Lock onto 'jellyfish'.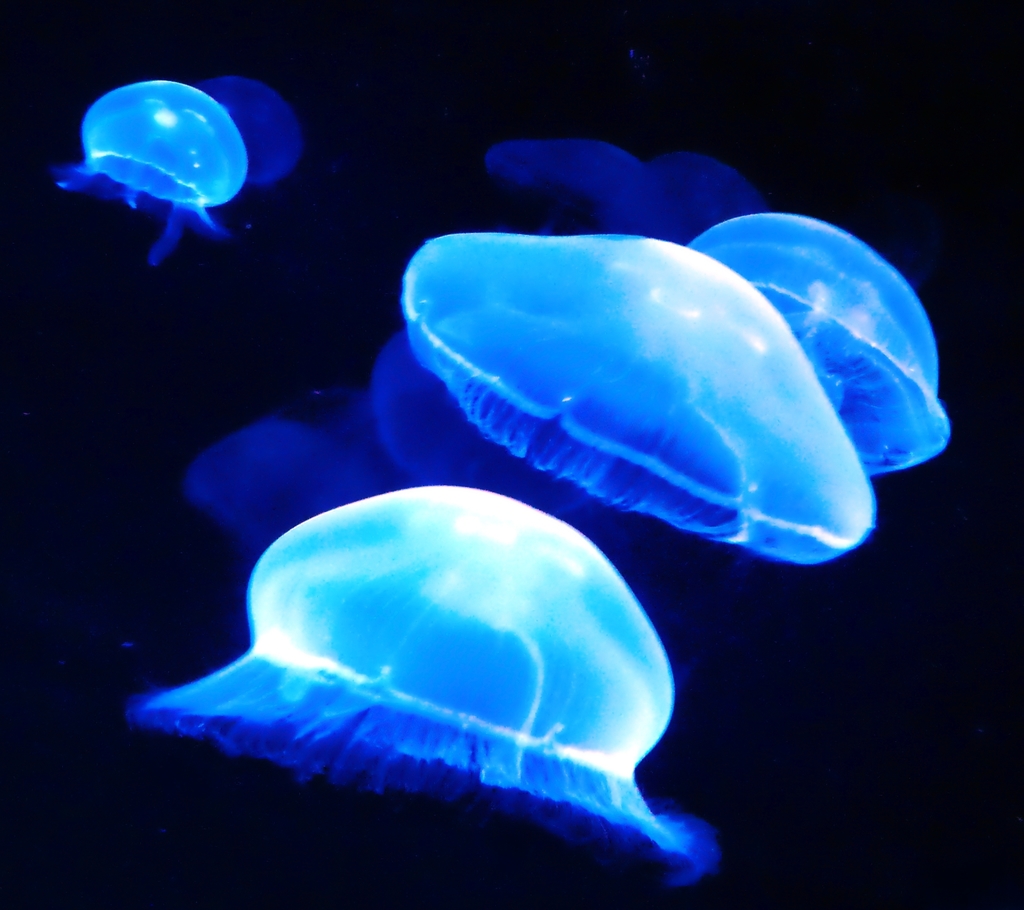
Locked: <box>684,217,957,479</box>.
